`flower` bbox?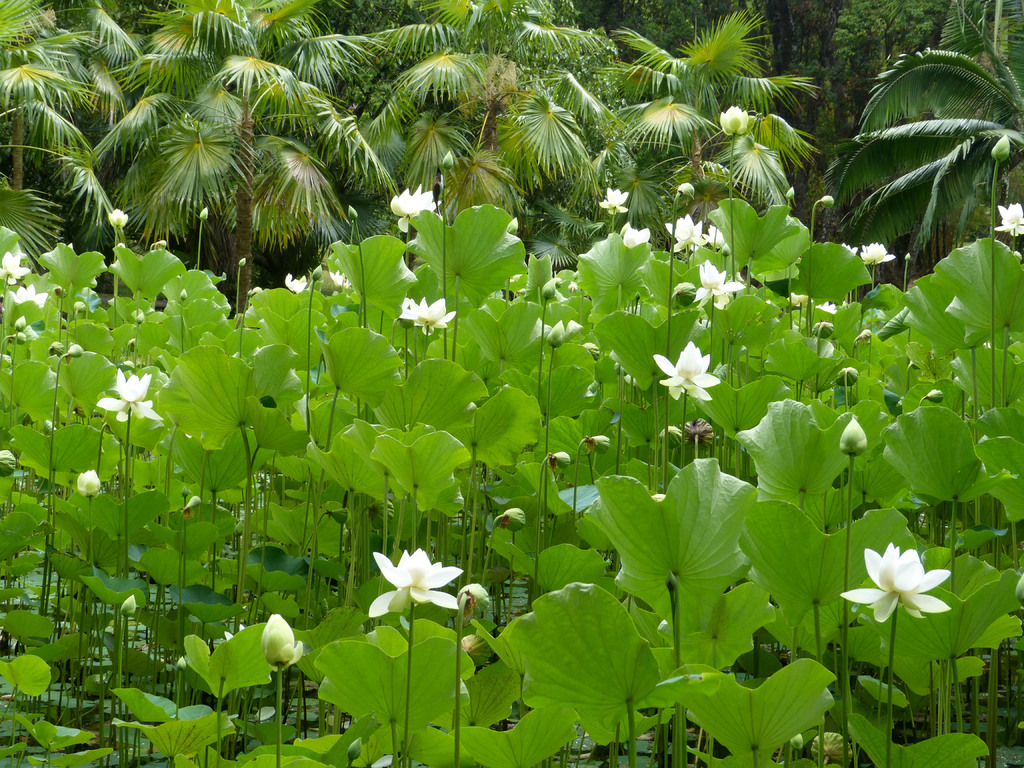
detection(387, 181, 437, 234)
